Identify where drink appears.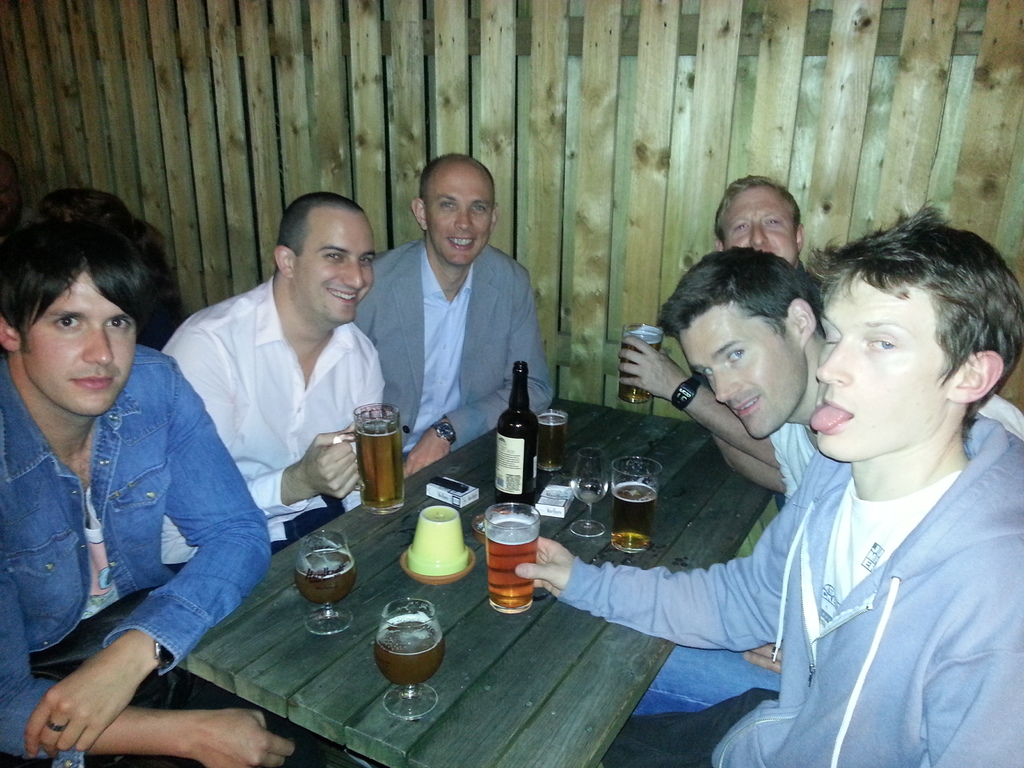
Appears at bbox=(297, 550, 359, 607).
